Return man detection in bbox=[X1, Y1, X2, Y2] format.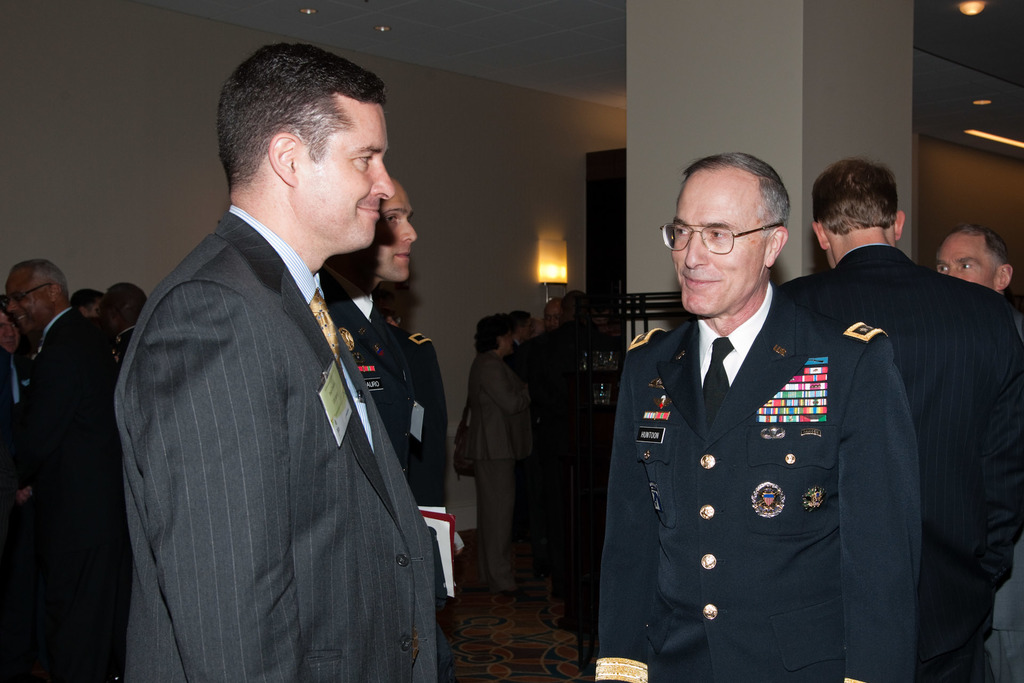
bbox=[780, 158, 1023, 682].
